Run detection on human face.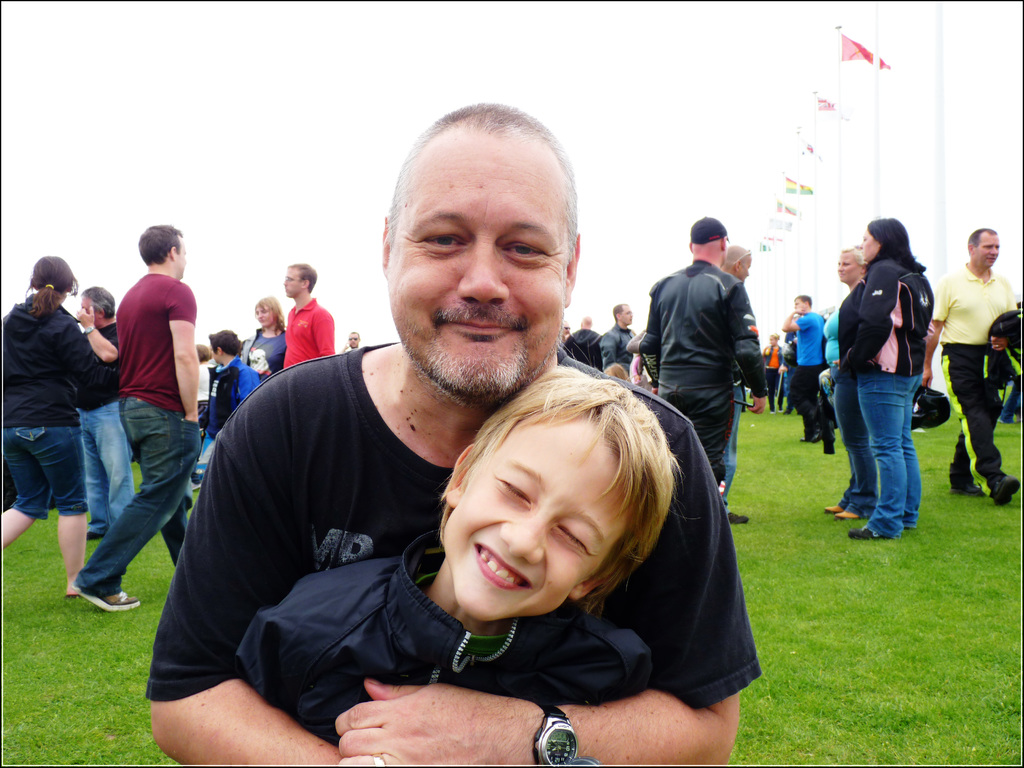
Result: [left=434, top=405, right=637, bottom=633].
